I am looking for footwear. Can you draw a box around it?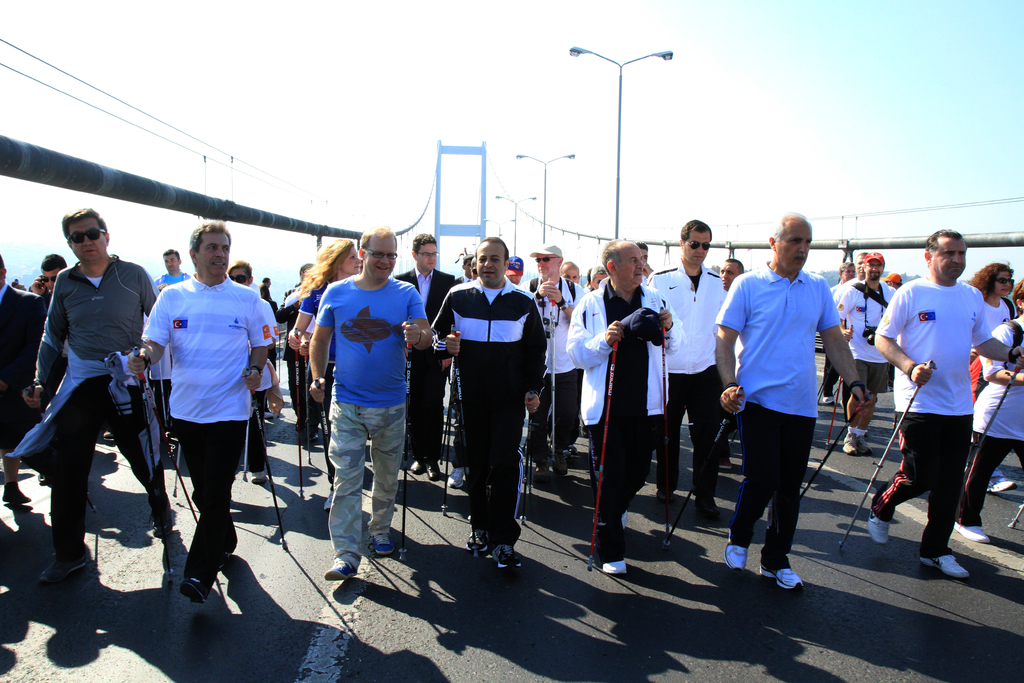
Sure, the bounding box is left=223, top=551, right=234, bottom=566.
